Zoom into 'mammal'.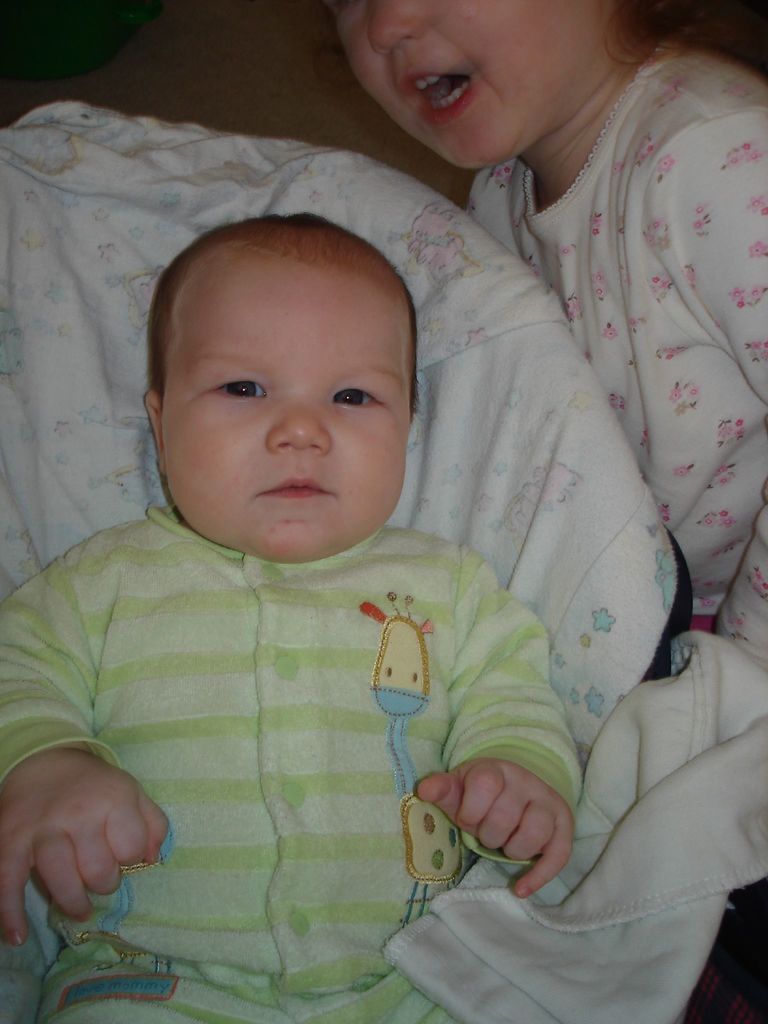
Zoom target: 0 205 578 1023.
